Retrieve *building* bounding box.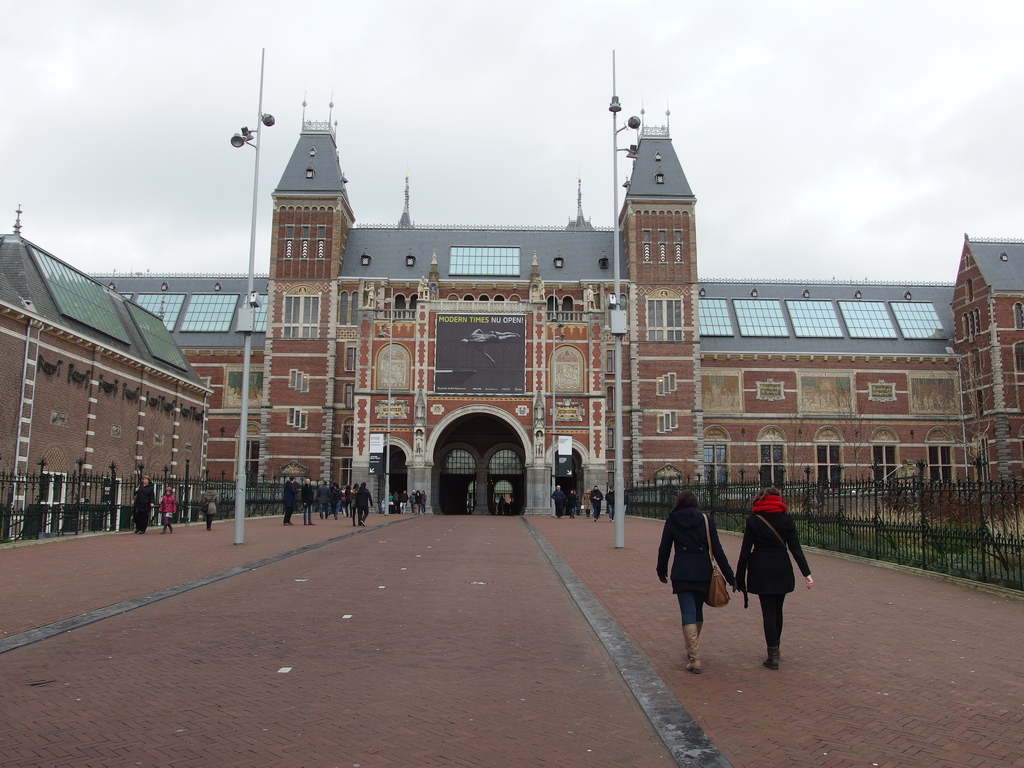
Bounding box: box(0, 42, 1023, 600).
